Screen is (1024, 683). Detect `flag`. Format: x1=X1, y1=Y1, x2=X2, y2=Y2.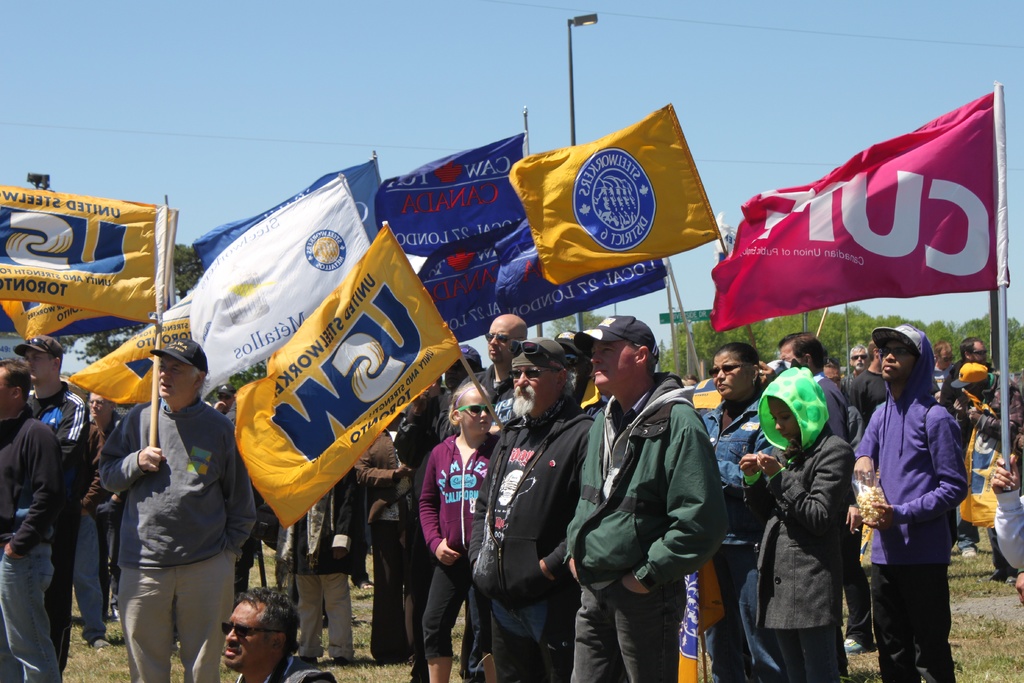
x1=66, y1=290, x2=195, y2=400.
